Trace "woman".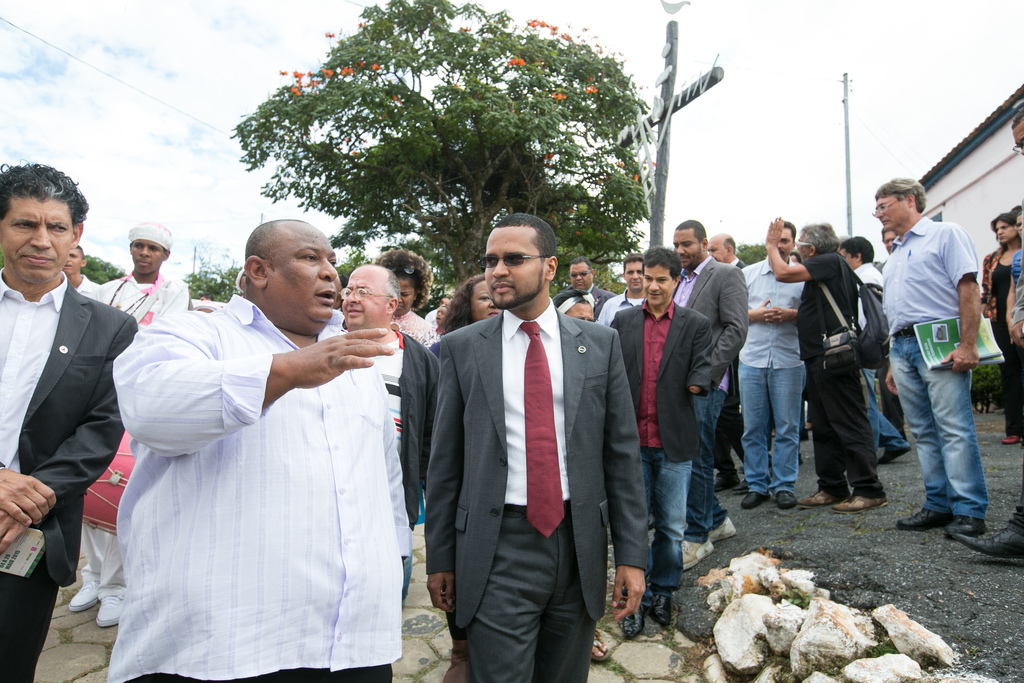
Traced to <box>374,249,445,362</box>.
